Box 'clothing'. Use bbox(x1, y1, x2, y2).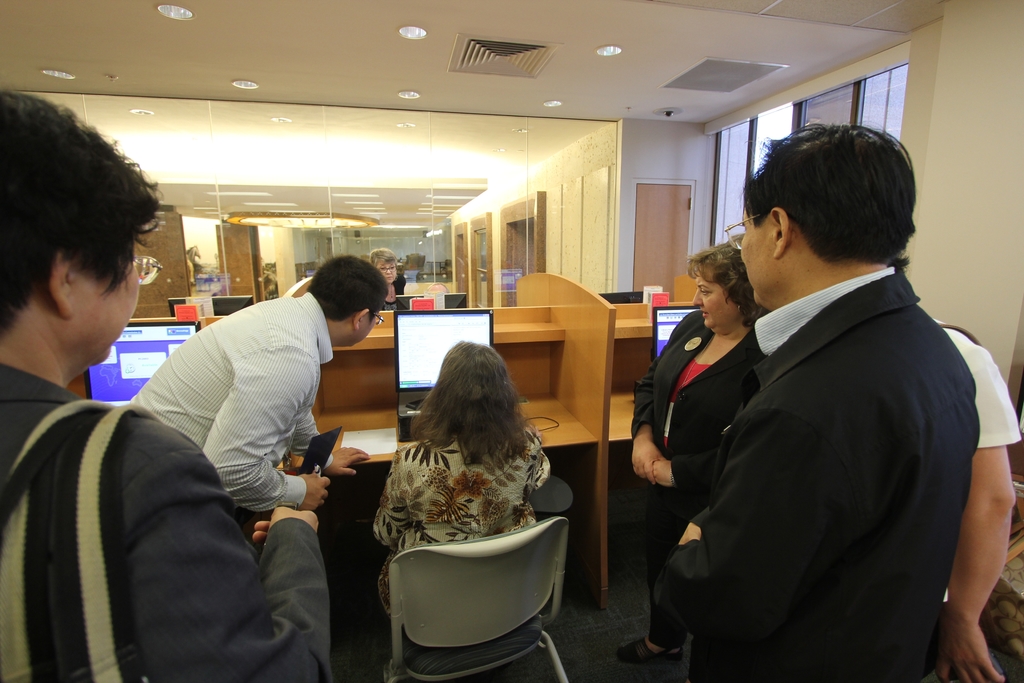
bbox(656, 258, 979, 682).
